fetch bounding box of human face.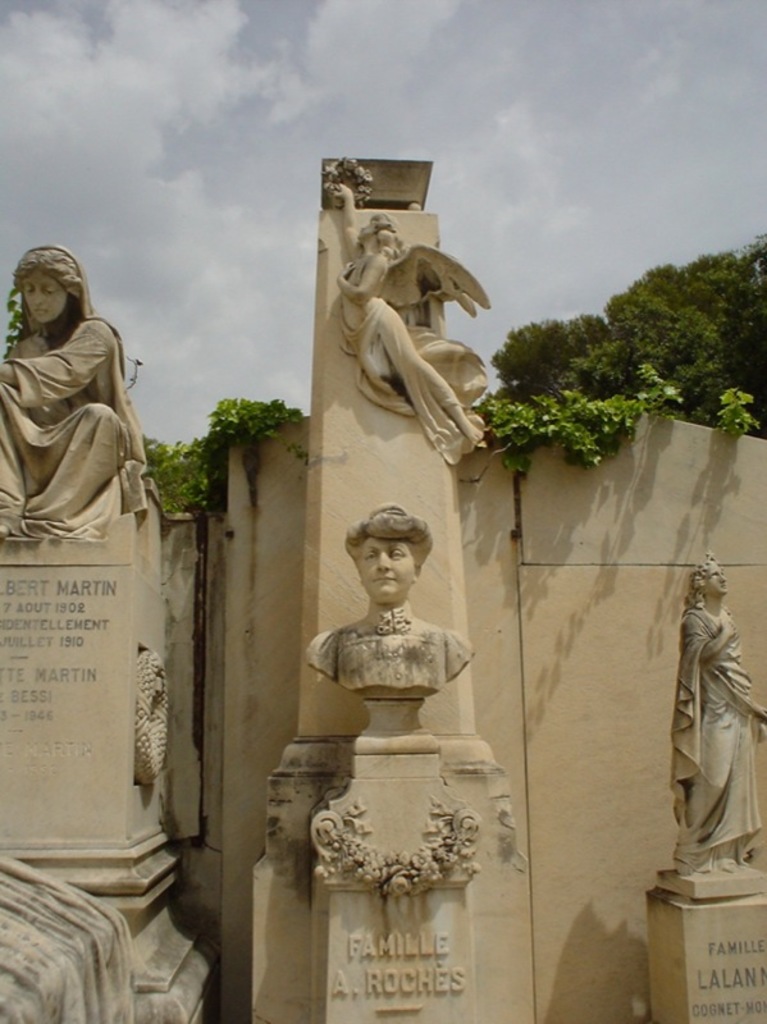
Bbox: l=707, t=563, r=726, b=593.
